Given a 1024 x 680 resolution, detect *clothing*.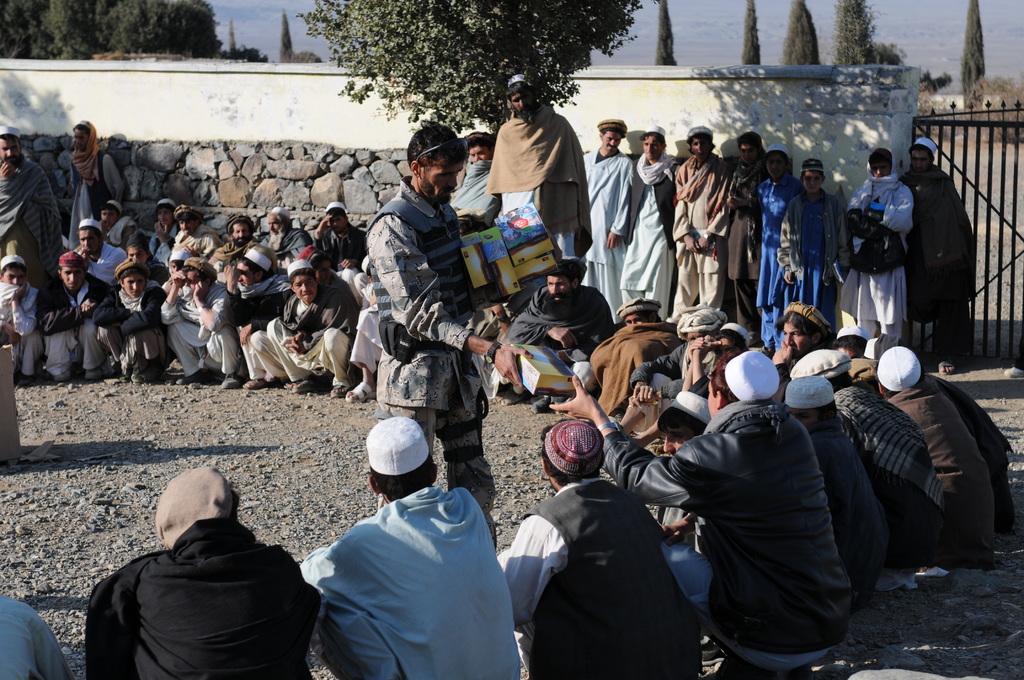
x1=159 y1=280 x2=240 y2=373.
